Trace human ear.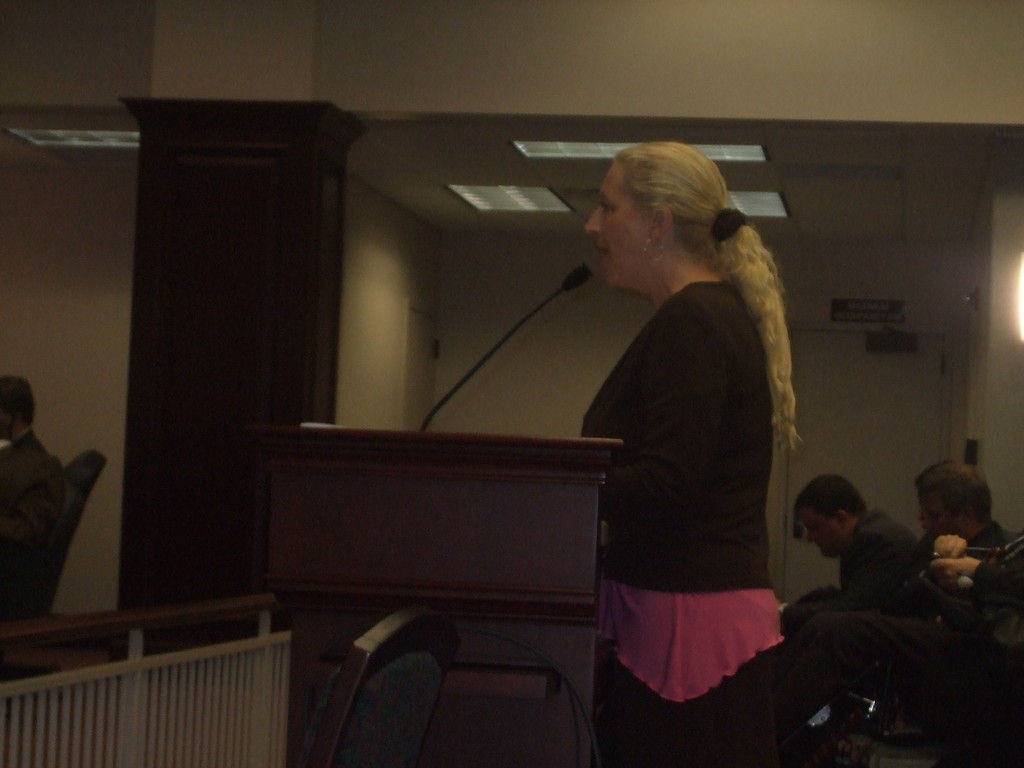
Traced to region(646, 209, 671, 242).
